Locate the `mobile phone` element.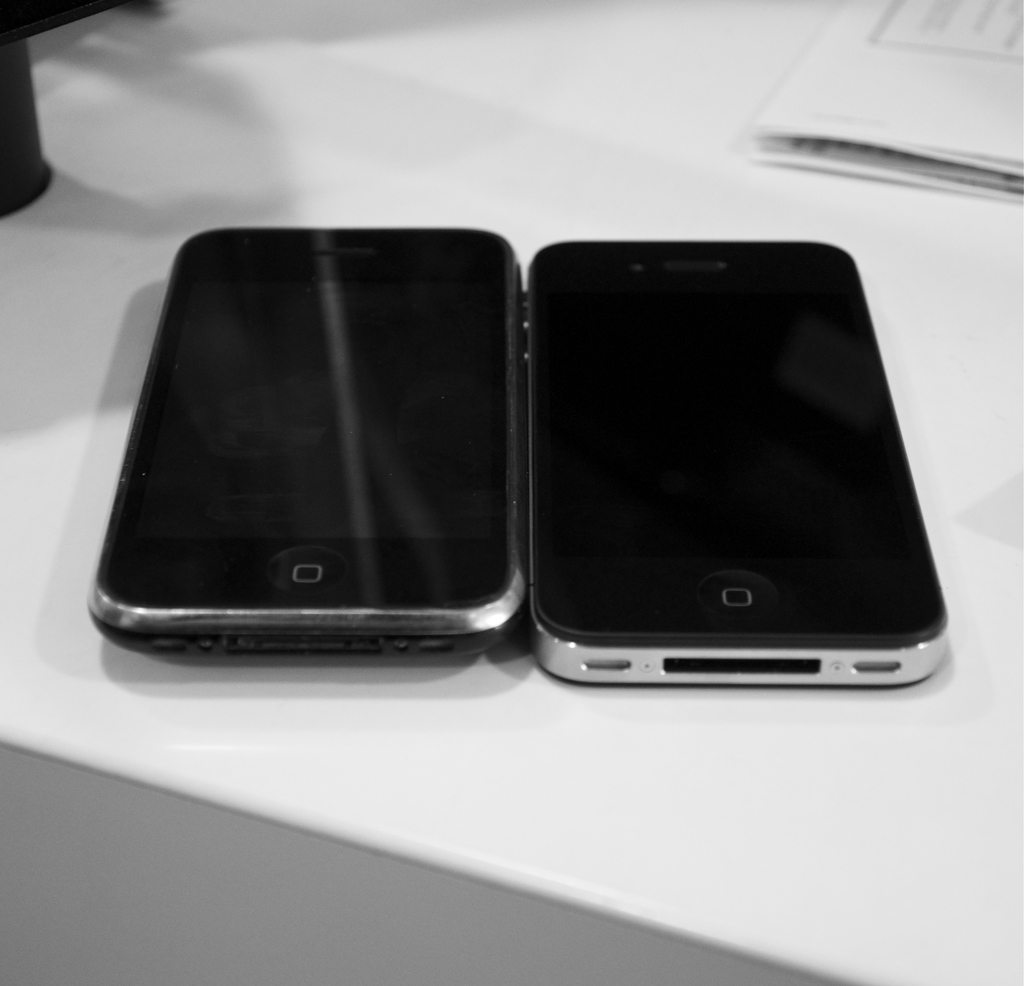
Element bbox: (505, 220, 963, 674).
